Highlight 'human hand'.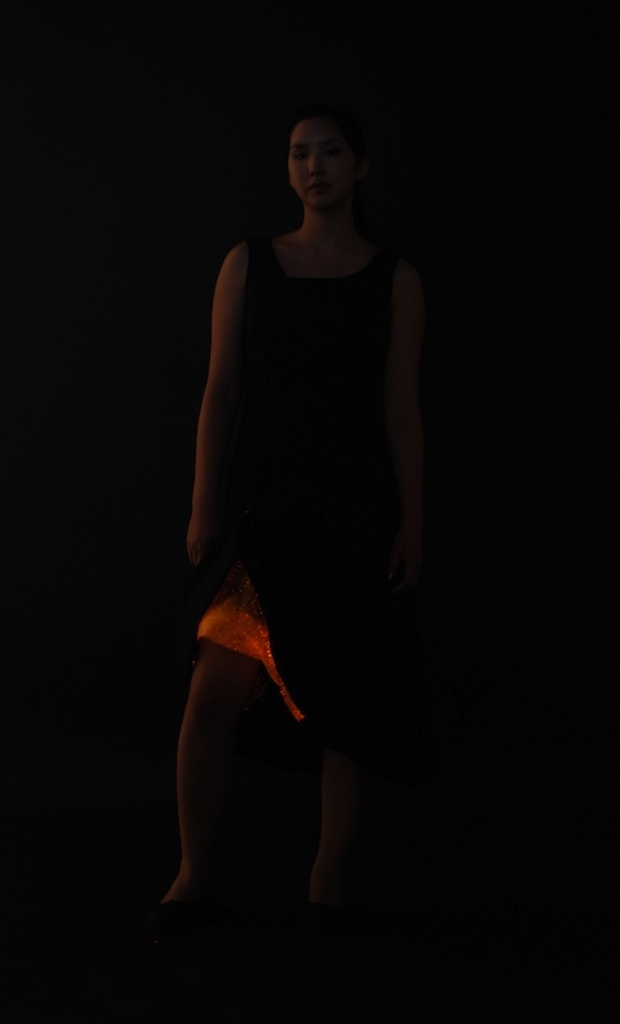
Highlighted region: bbox=[391, 536, 420, 590].
